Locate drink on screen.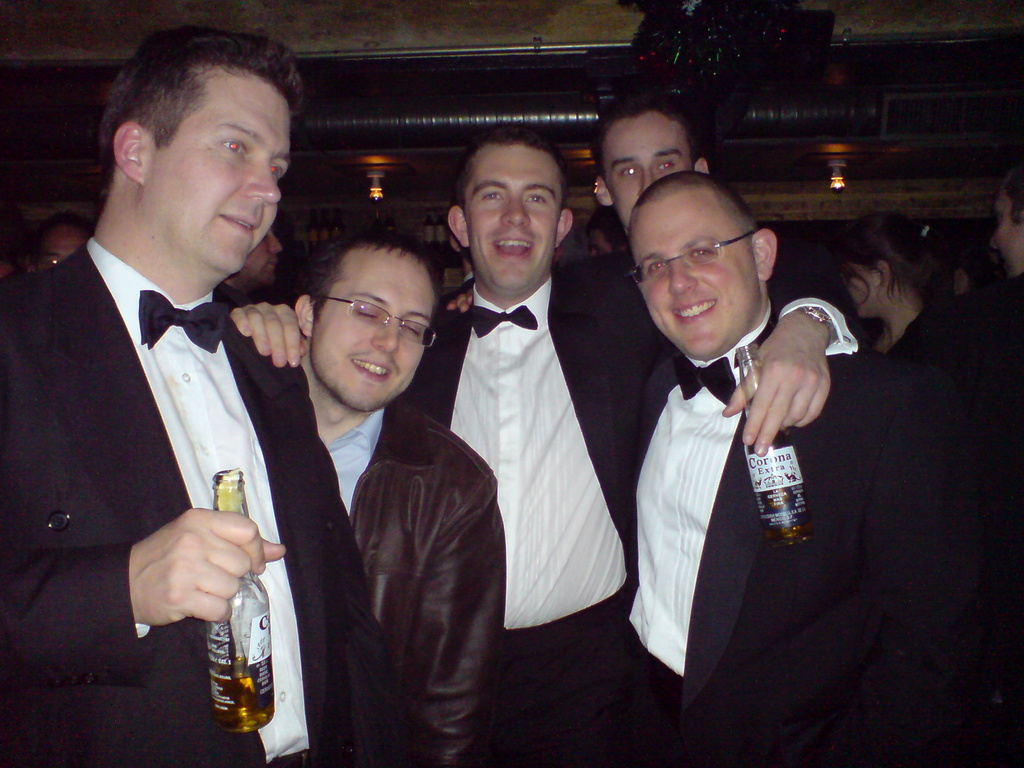
On screen at box=[747, 406, 815, 549].
